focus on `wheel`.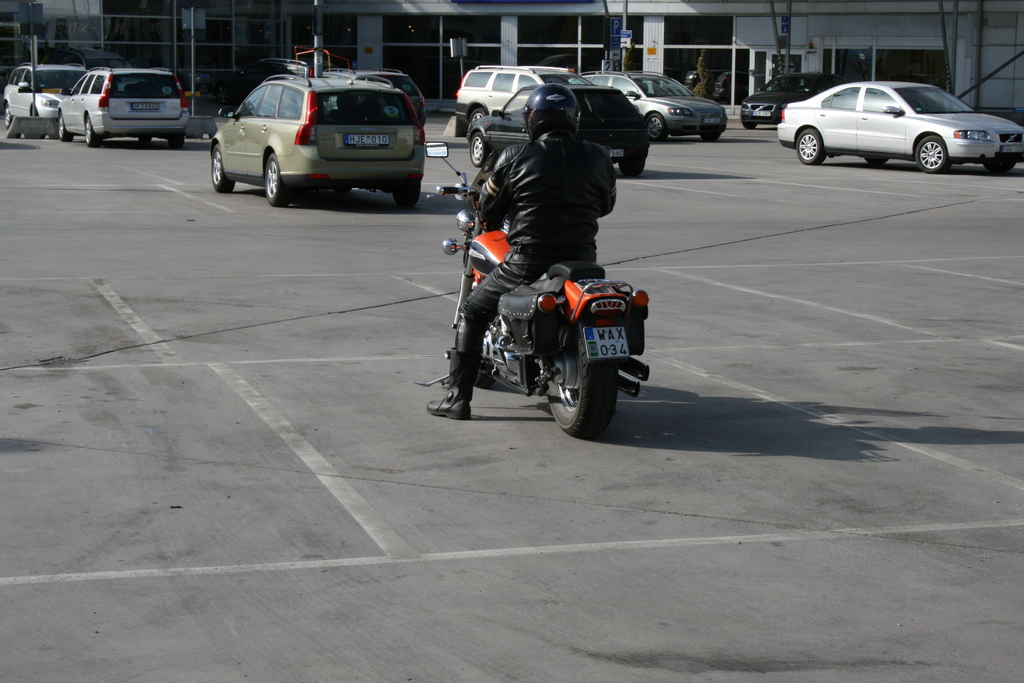
Focused at box(861, 152, 891, 165).
